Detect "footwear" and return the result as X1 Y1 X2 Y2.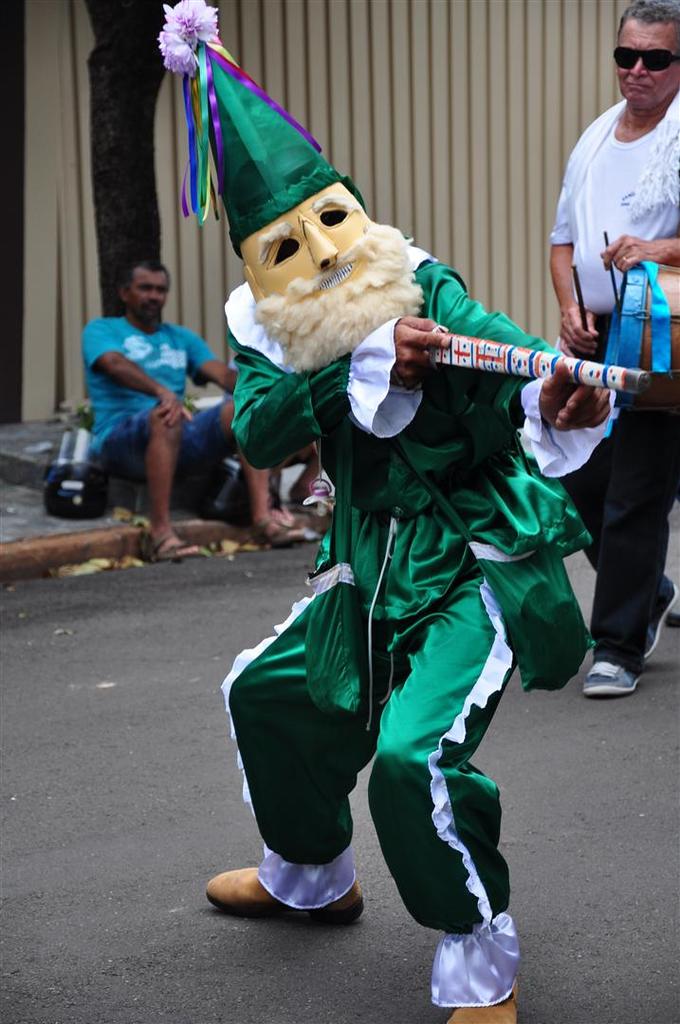
145 528 202 561.
